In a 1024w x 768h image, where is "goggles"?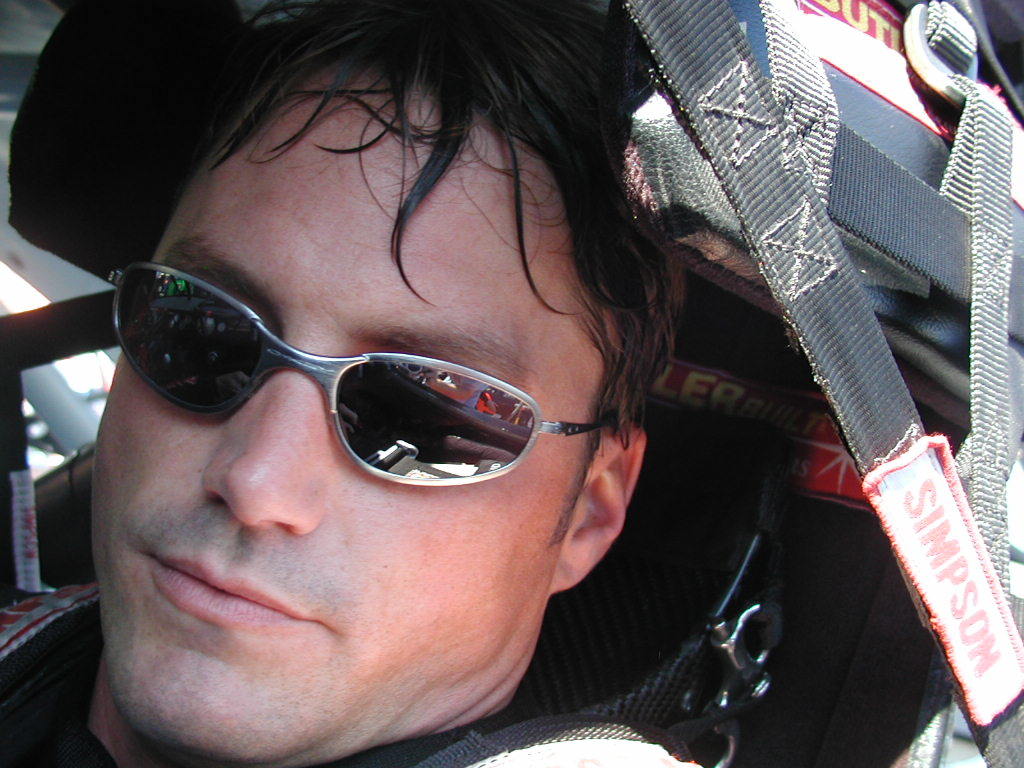
box=[106, 260, 622, 490].
